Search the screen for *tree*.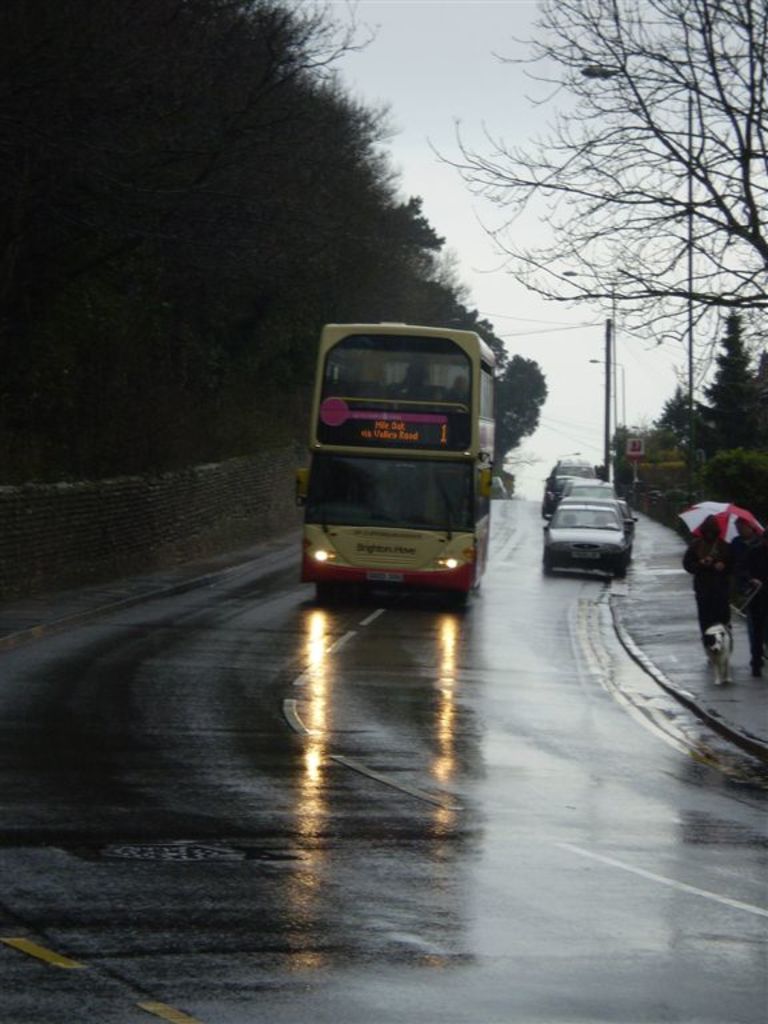
Found at x1=752 y1=373 x2=767 y2=491.
